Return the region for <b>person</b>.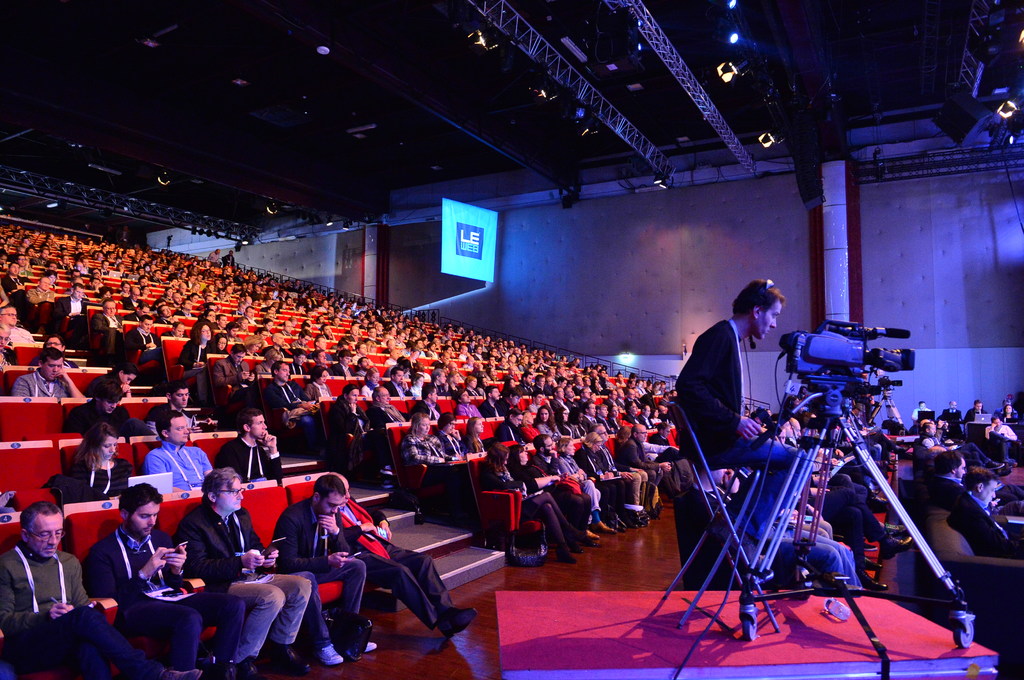
141,378,195,419.
